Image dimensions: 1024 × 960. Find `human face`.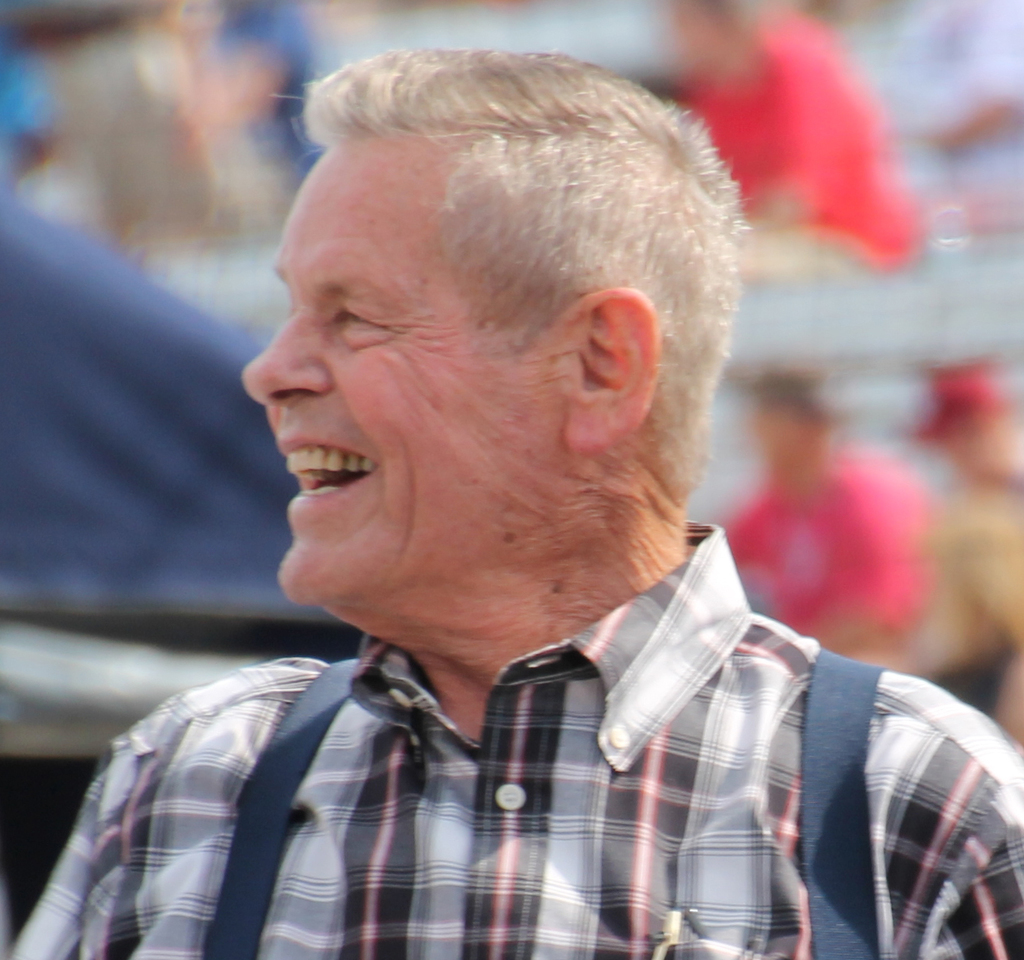
pyautogui.locateOnScreen(239, 130, 565, 605).
